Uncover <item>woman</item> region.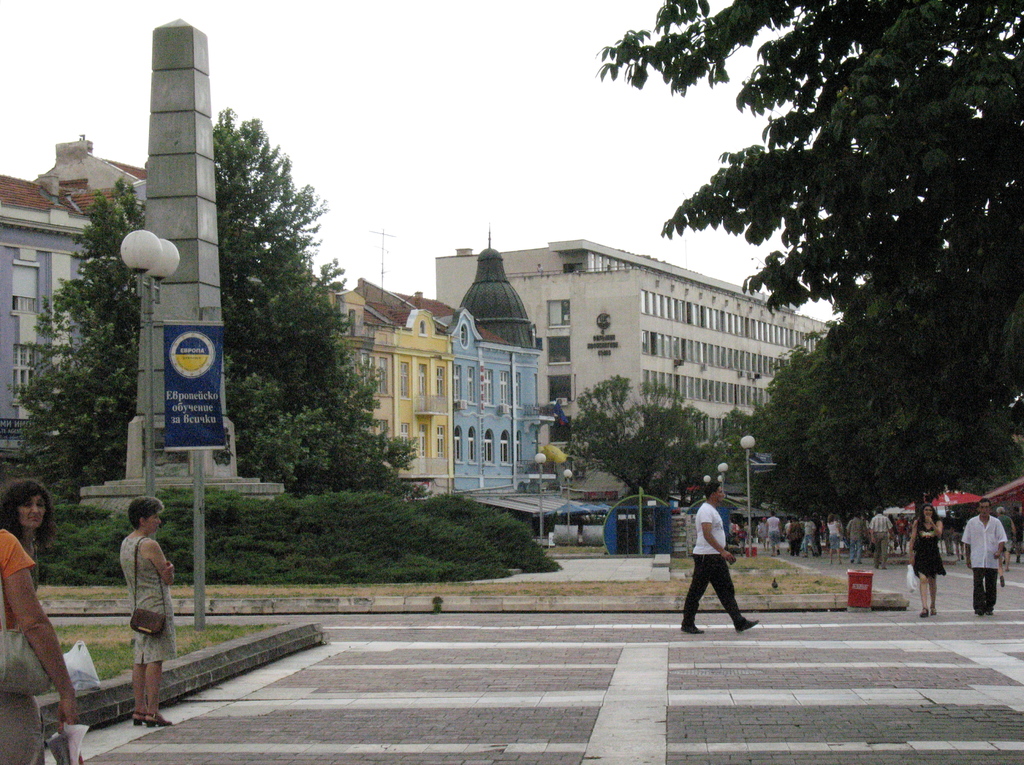
Uncovered: x1=786, y1=515, x2=807, y2=559.
